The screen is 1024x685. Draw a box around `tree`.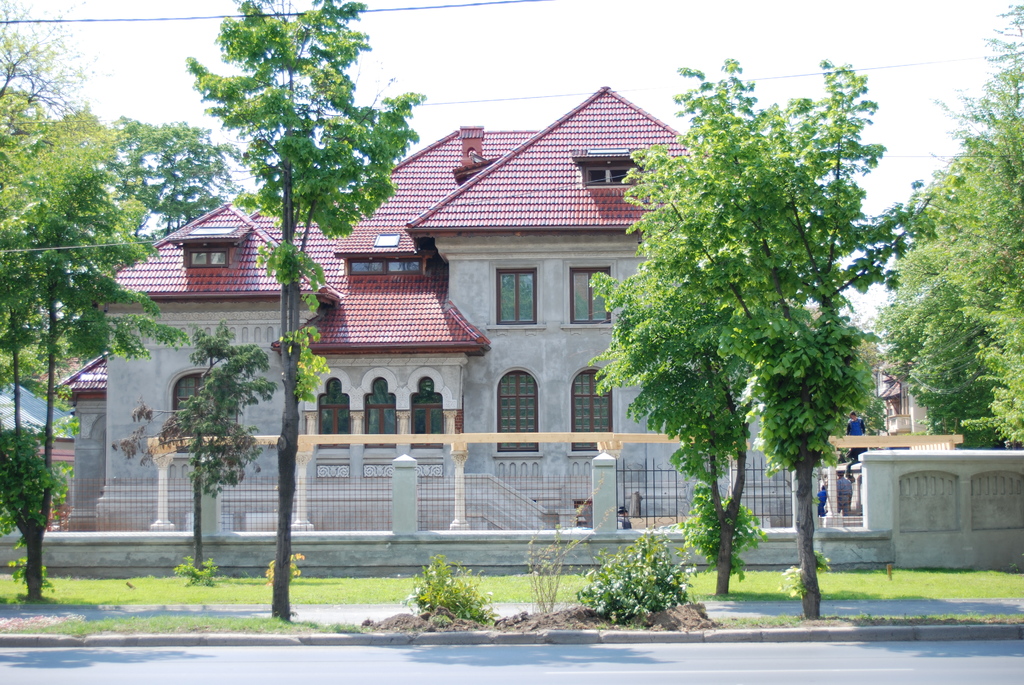
x1=88 y1=119 x2=236 y2=248.
